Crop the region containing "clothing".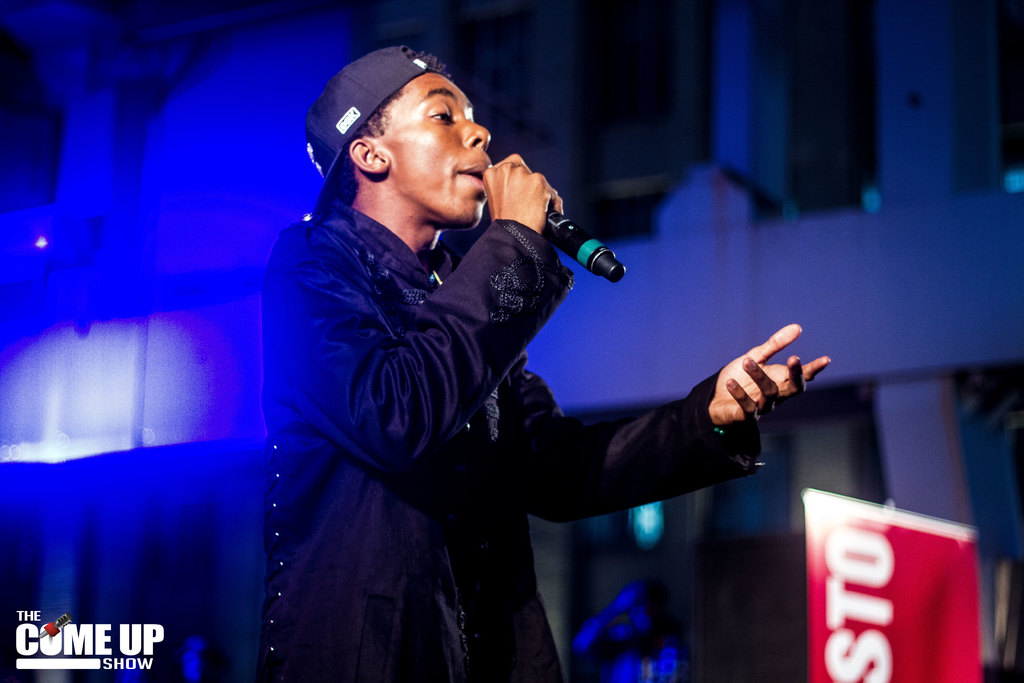
Crop region: [246, 103, 728, 676].
